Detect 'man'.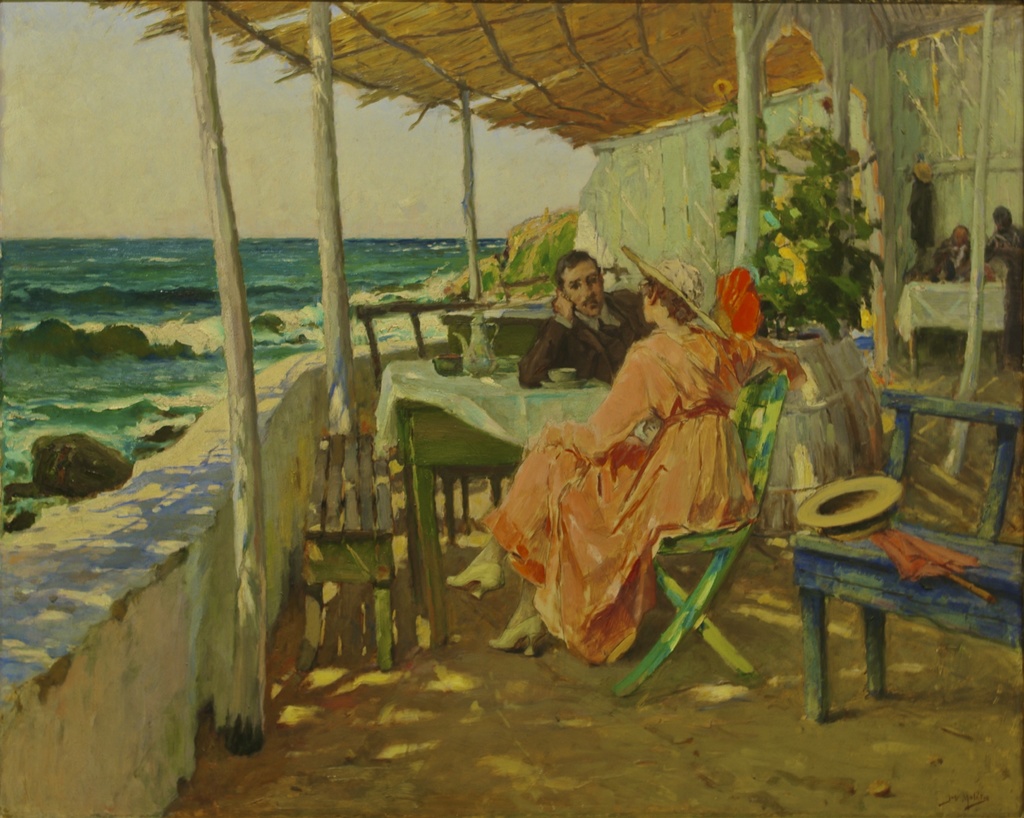
Detected at {"x1": 979, "y1": 207, "x2": 1023, "y2": 376}.
